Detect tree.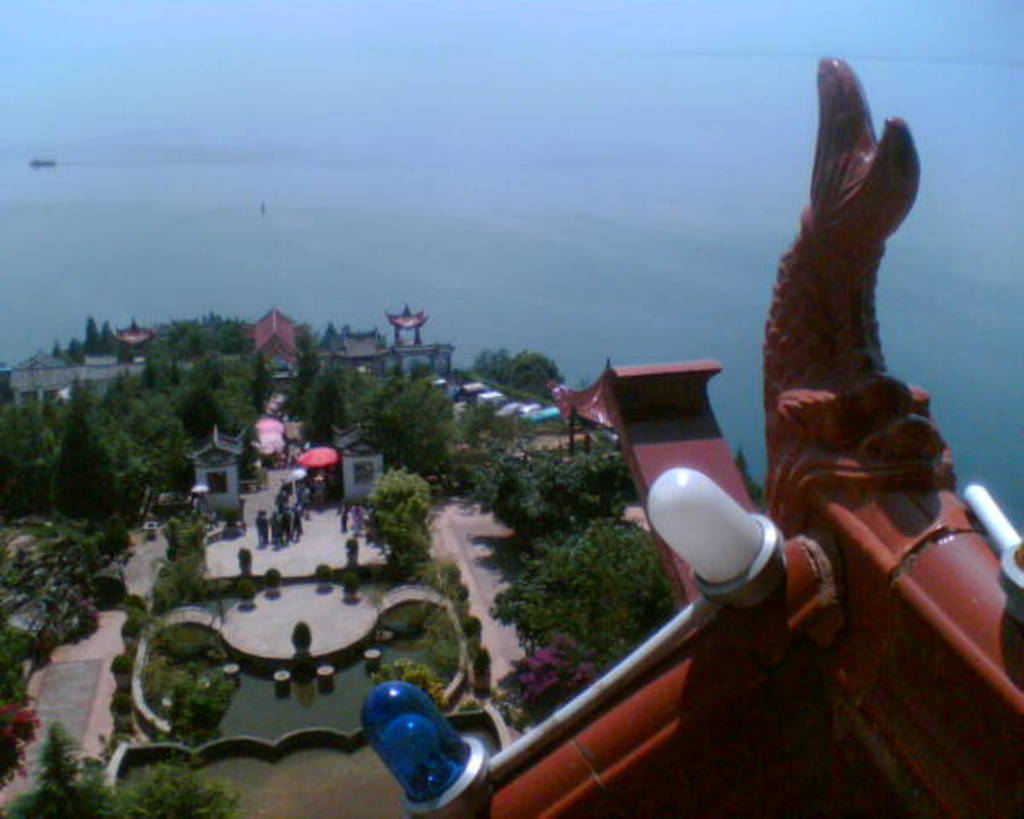
Detected at Rect(727, 450, 768, 522).
